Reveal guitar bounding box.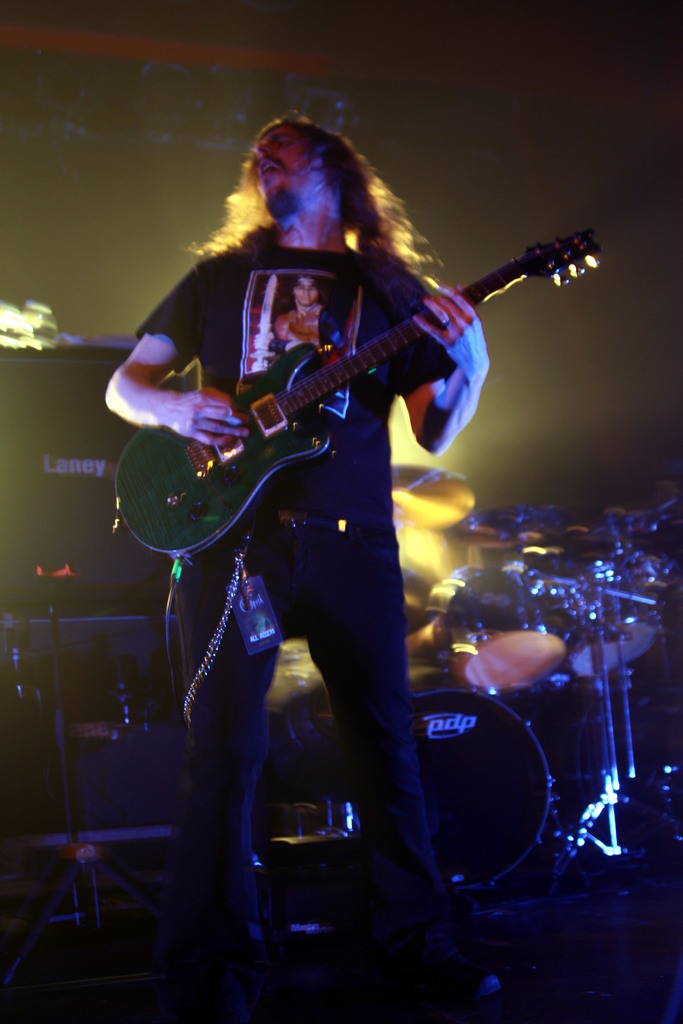
Revealed: x1=75, y1=240, x2=568, y2=587.
